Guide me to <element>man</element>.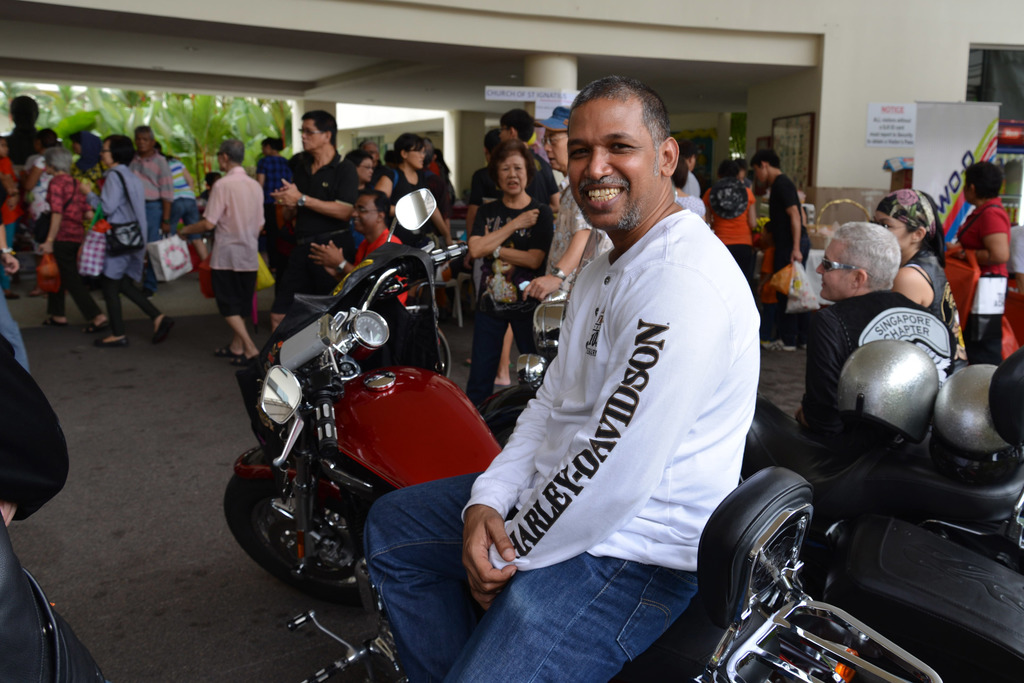
Guidance: bbox(746, 222, 956, 466).
